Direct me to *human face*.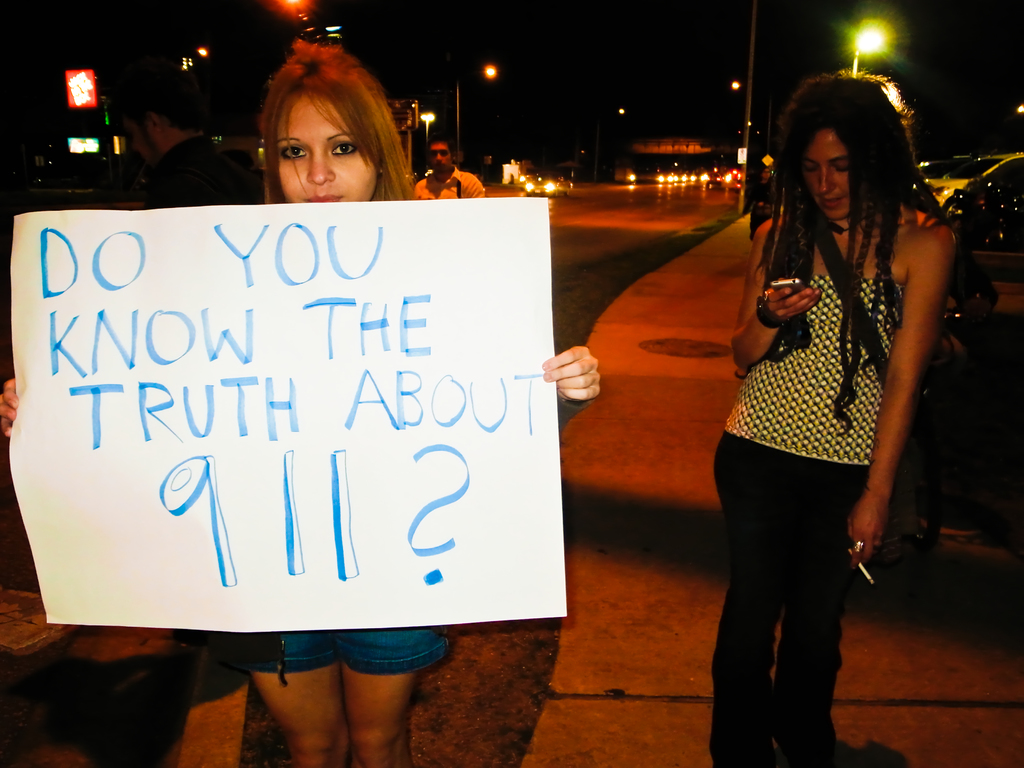
Direction: {"left": 432, "top": 143, "right": 448, "bottom": 167}.
